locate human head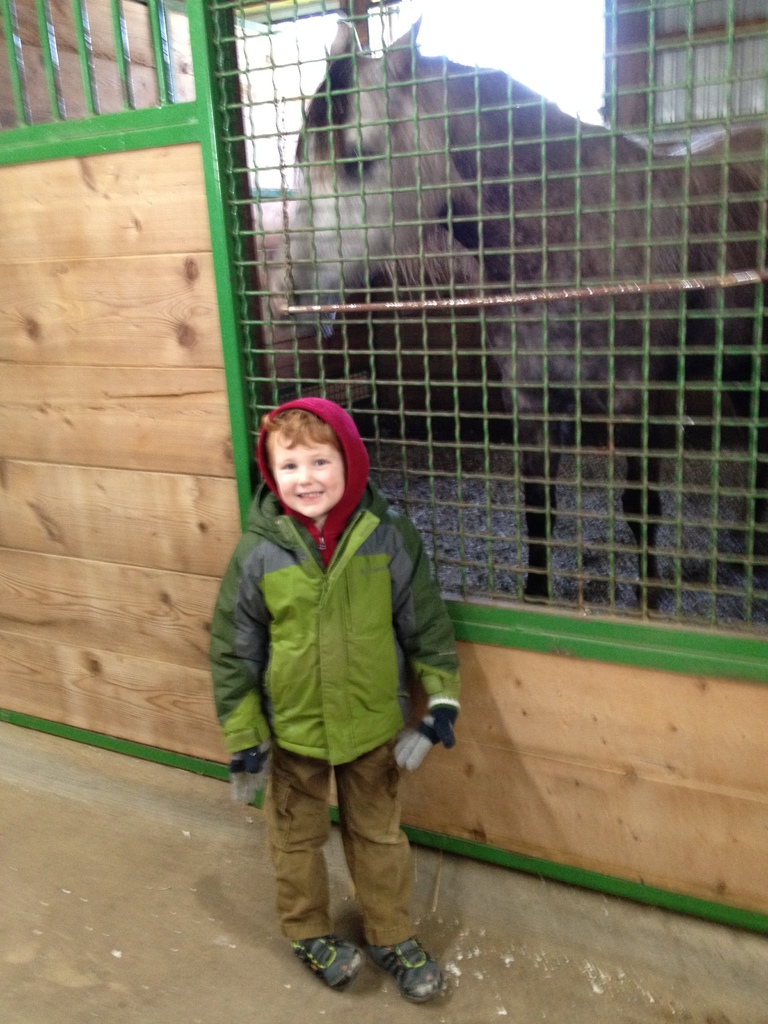
region(257, 390, 368, 515)
